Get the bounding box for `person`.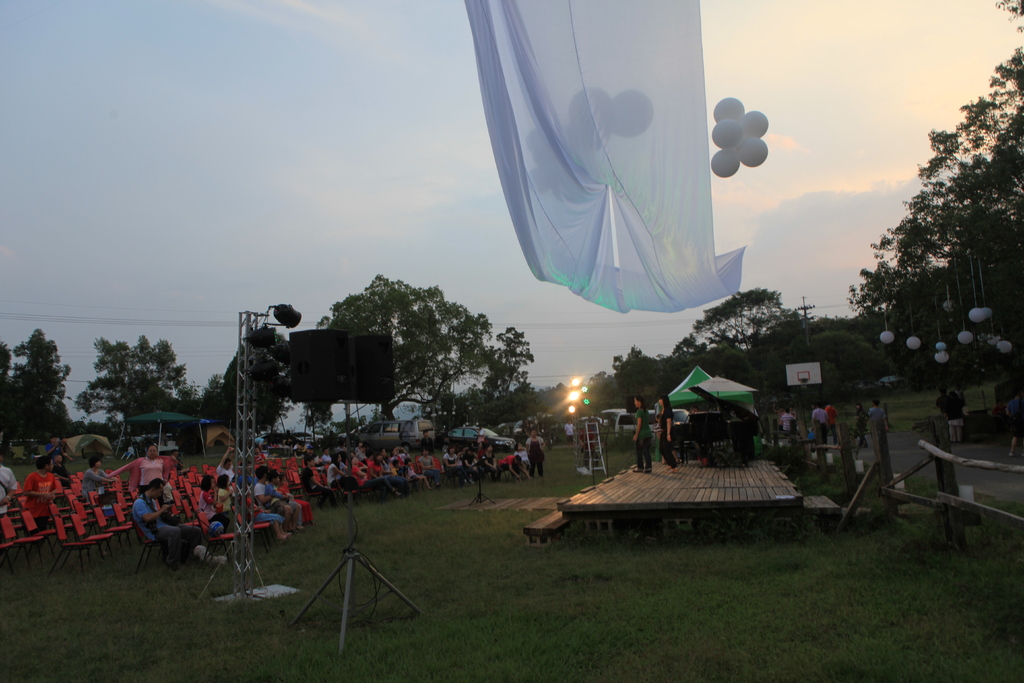
left=657, top=393, right=691, bottom=474.
